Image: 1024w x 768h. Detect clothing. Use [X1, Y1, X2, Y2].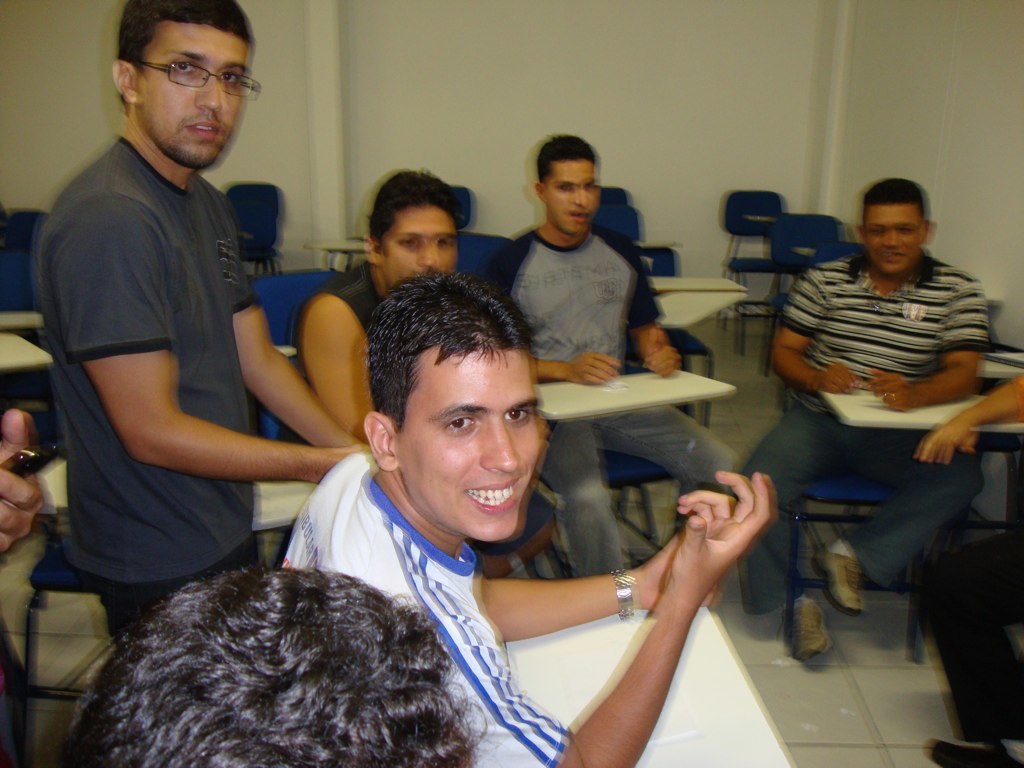
[483, 227, 739, 577].
